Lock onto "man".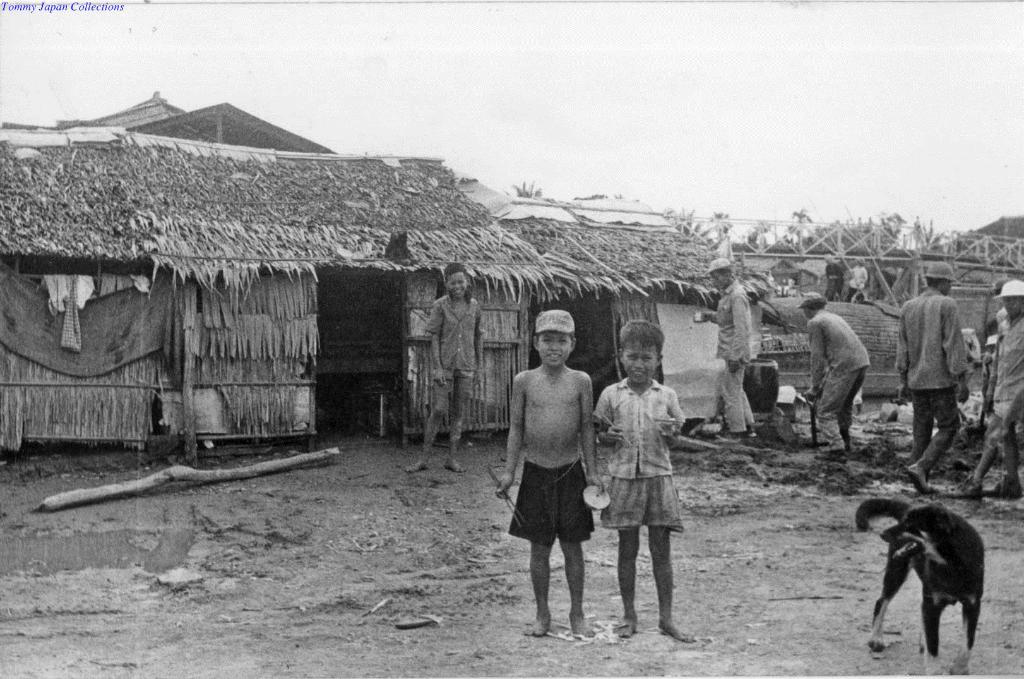
Locked: box=[843, 258, 866, 307].
